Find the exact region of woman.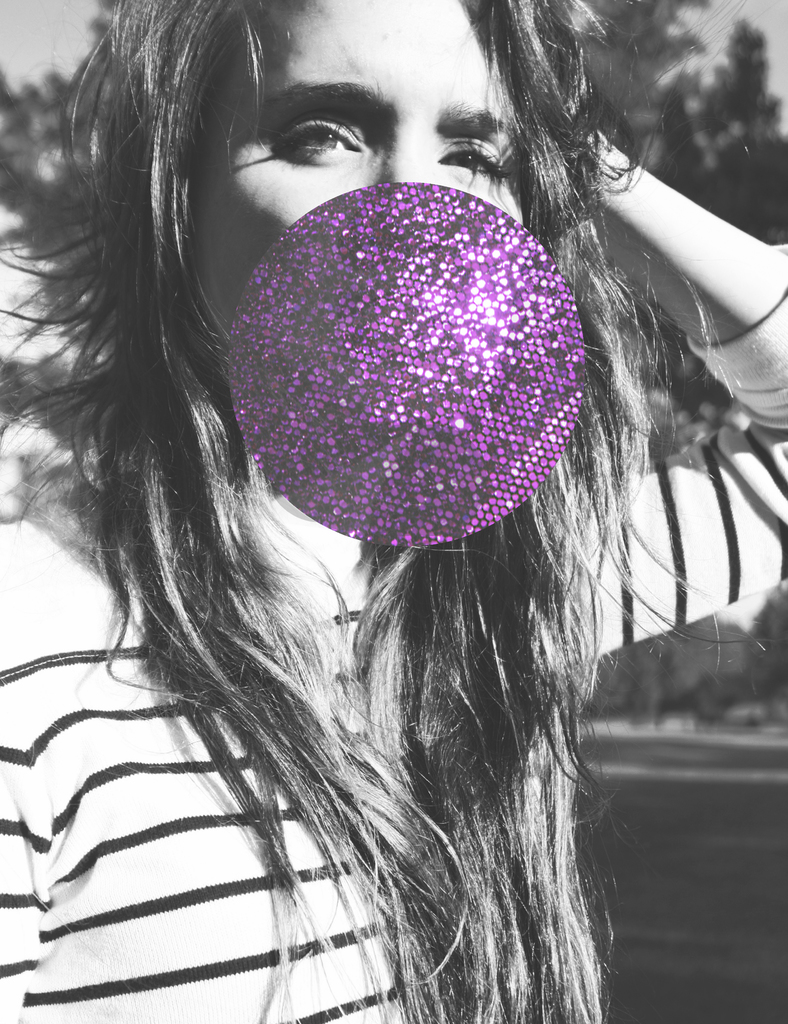
Exact region: 0/0/787/1023.
